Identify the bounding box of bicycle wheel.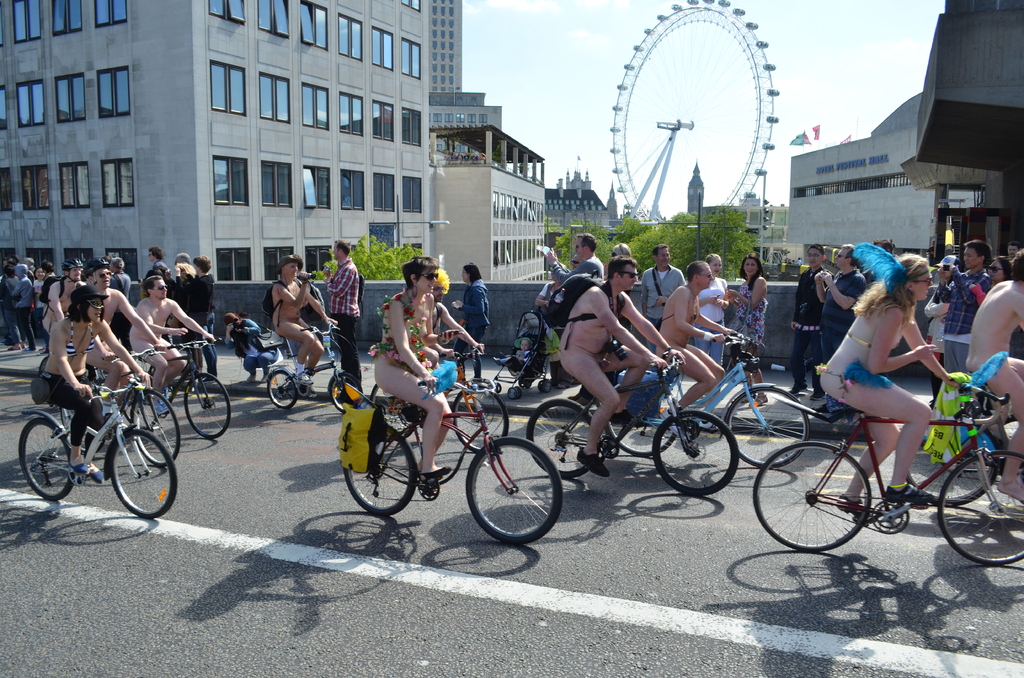
<region>365, 381, 426, 440</region>.
